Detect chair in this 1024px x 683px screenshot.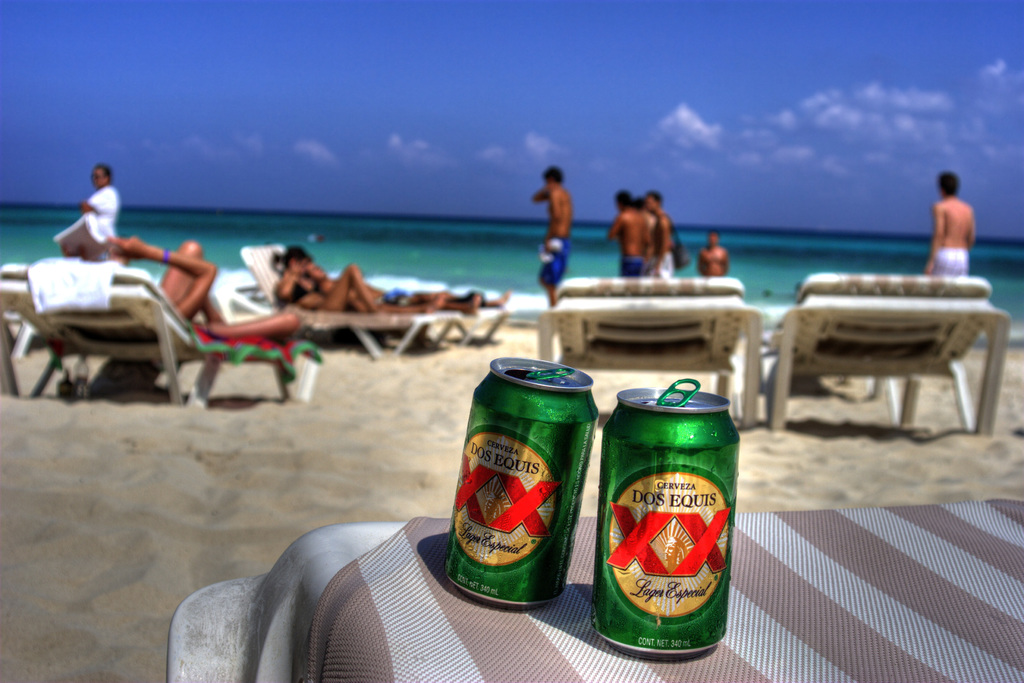
Detection: {"x1": 244, "y1": 238, "x2": 466, "y2": 357}.
